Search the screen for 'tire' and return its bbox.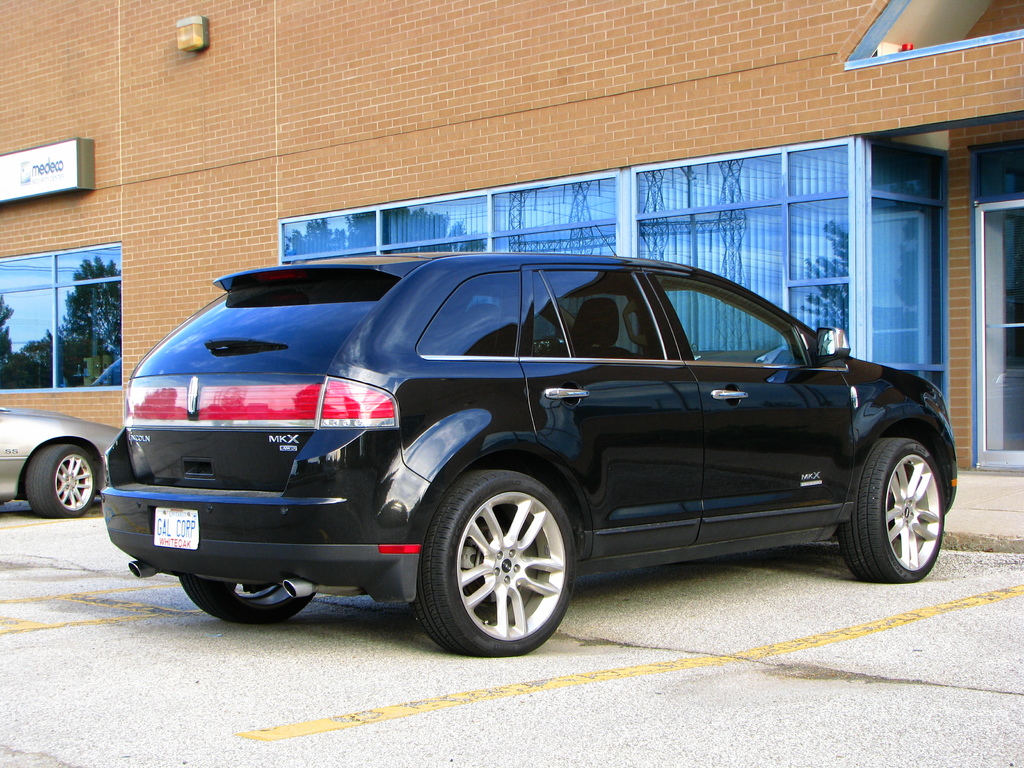
Found: bbox=(424, 467, 586, 660).
